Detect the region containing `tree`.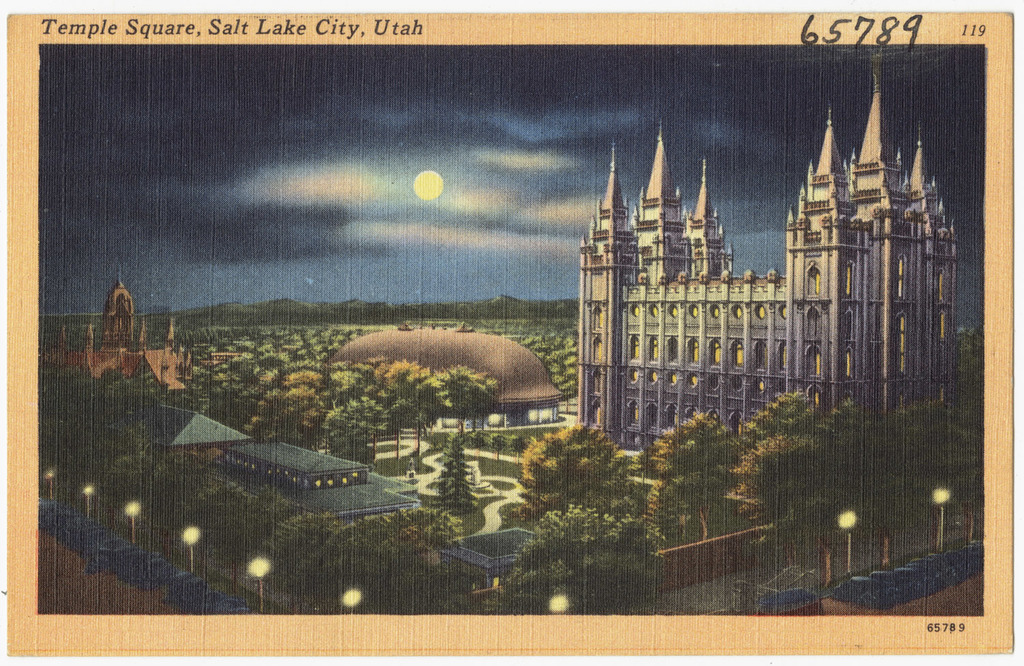
select_region(509, 500, 663, 609).
